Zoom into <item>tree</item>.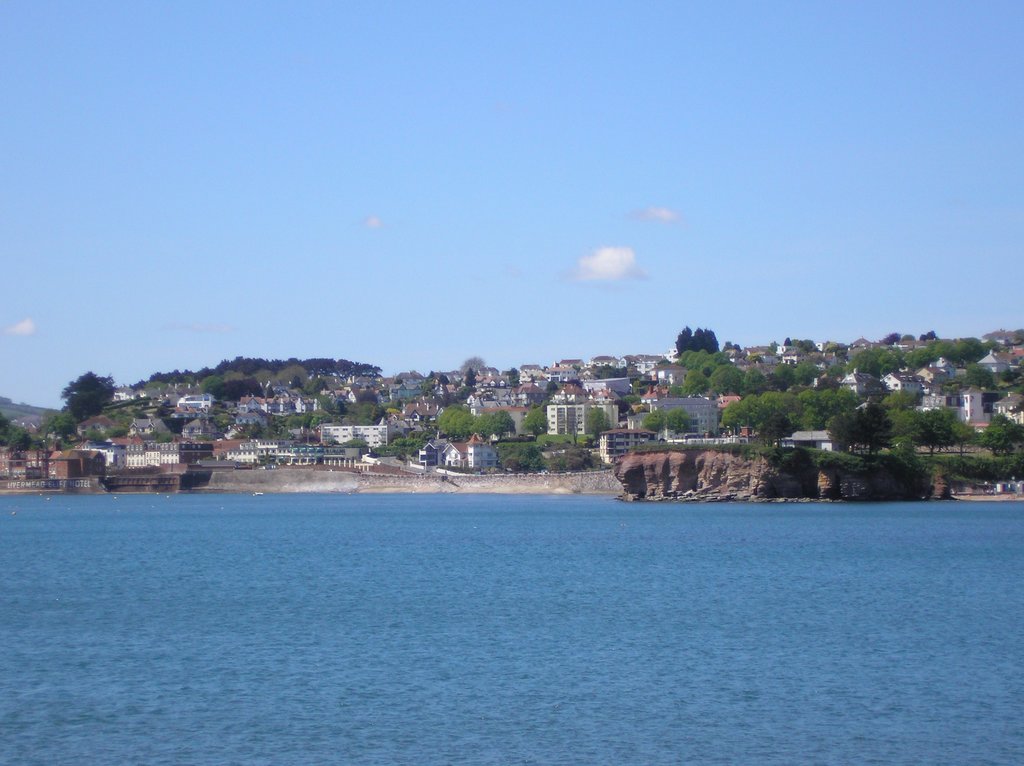
Zoom target: {"left": 525, "top": 407, "right": 548, "bottom": 437}.
